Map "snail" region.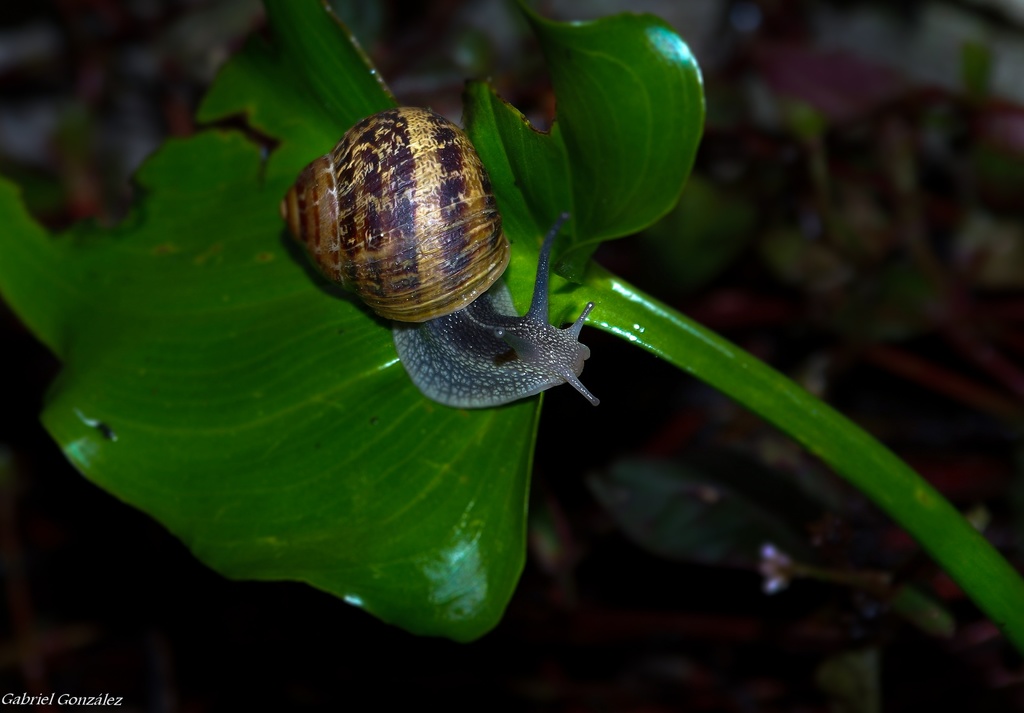
Mapped to (273, 101, 604, 410).
